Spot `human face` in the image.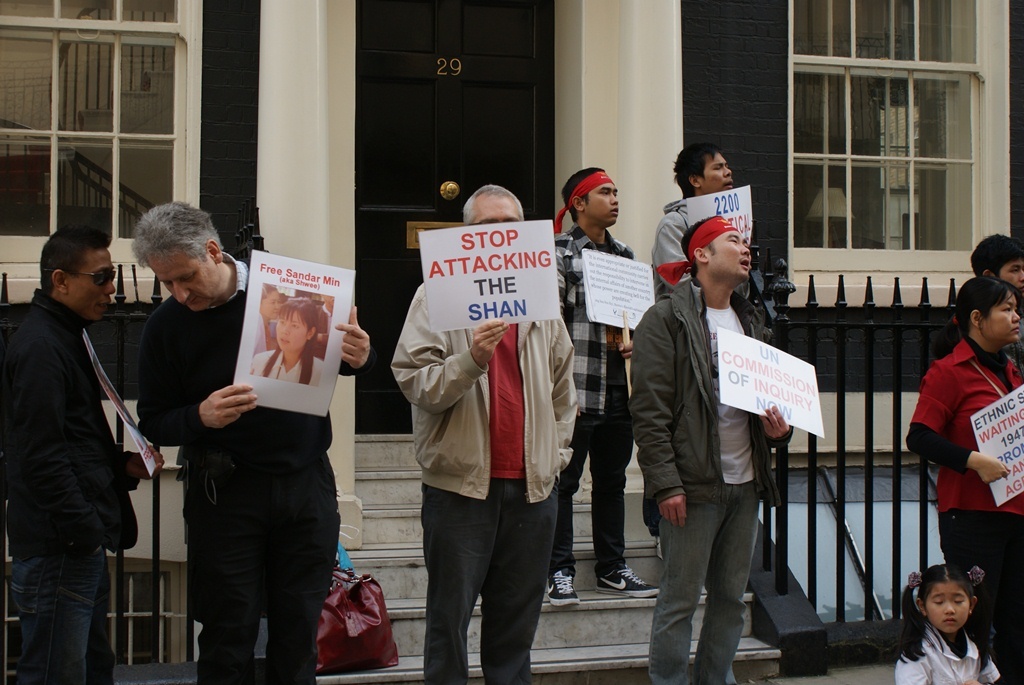
`human face` found at left=927, top=582, right=972, bottom=632.
